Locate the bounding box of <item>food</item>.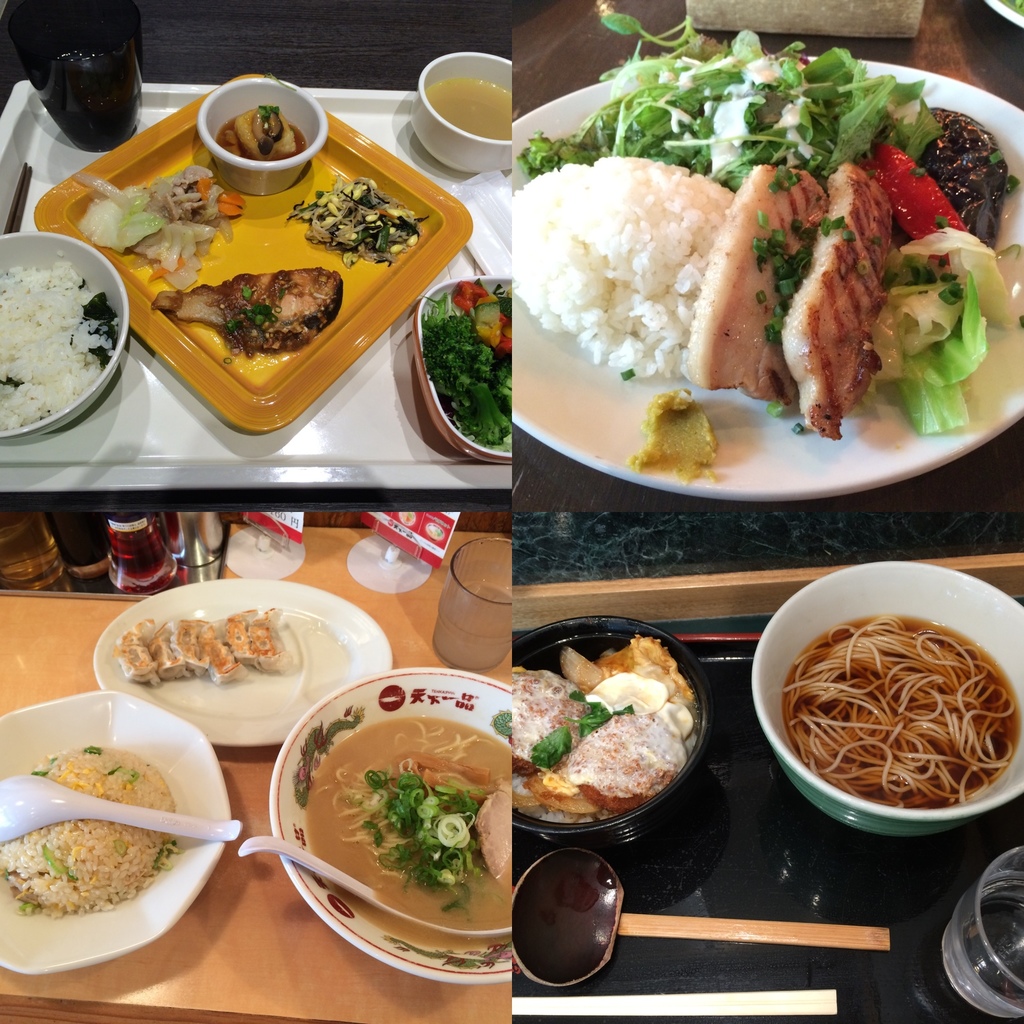
Bounding box: {"left": 281, "top": 172, "right": 430, "bottom": 268}.
